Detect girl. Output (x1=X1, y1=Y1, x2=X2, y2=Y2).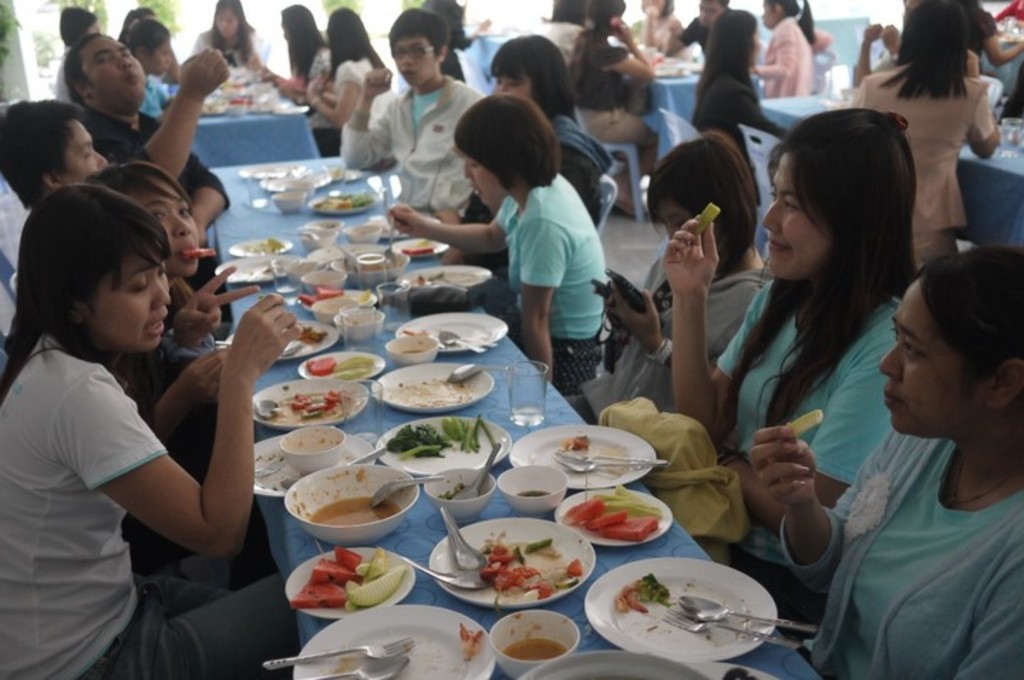
(x1=189, y1=0, x2=260, y2=63).
